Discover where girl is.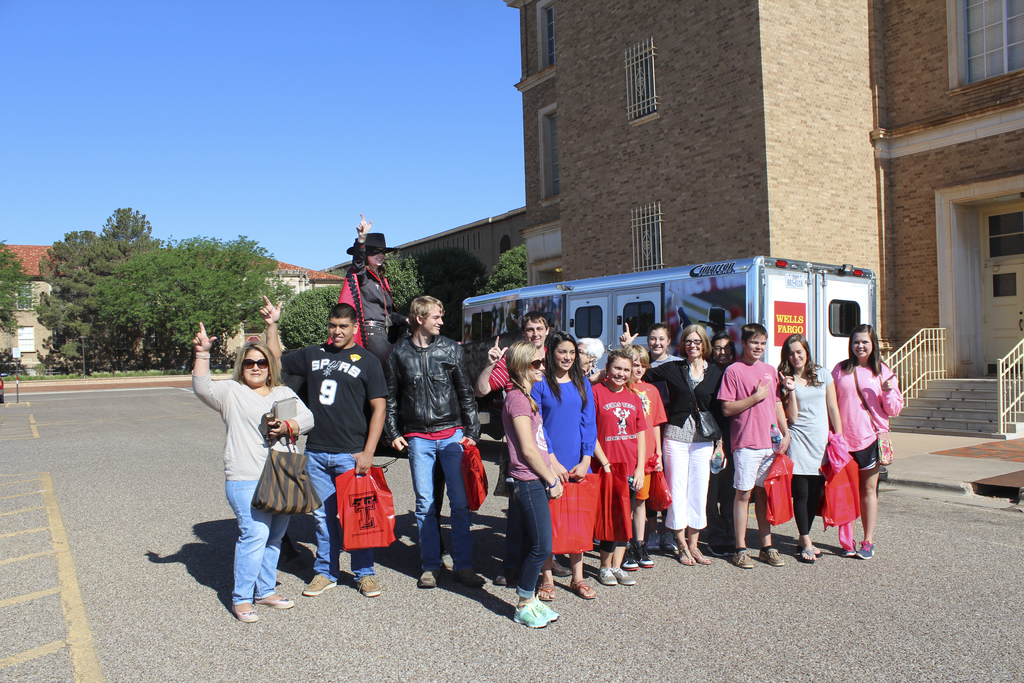
Discovered at [515,344,561,630].
